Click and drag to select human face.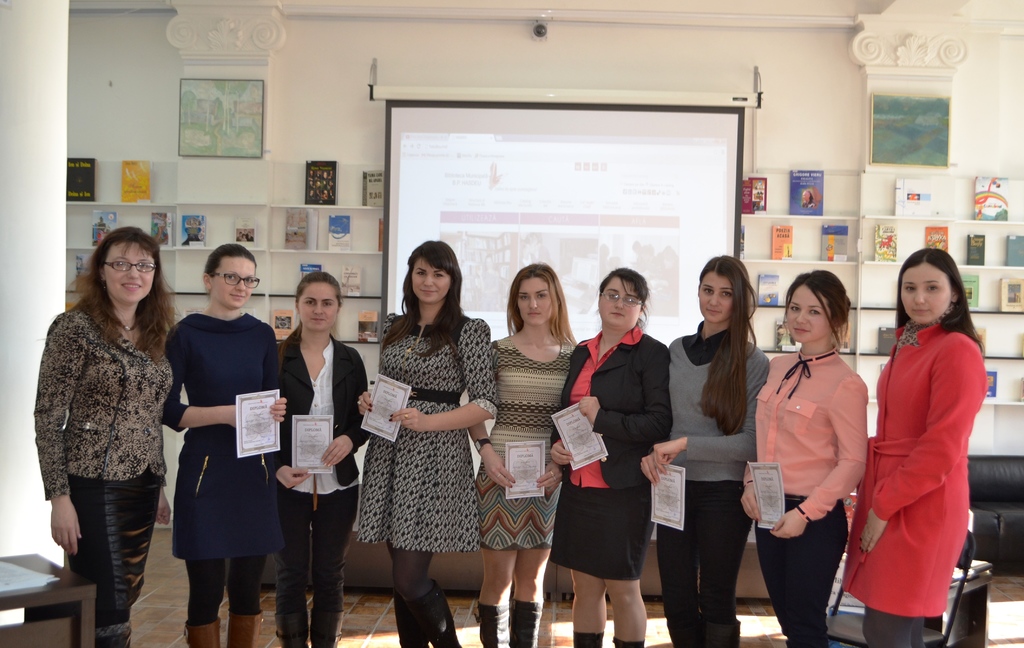
Selection: bbox=[518, 279, 557, 324].
